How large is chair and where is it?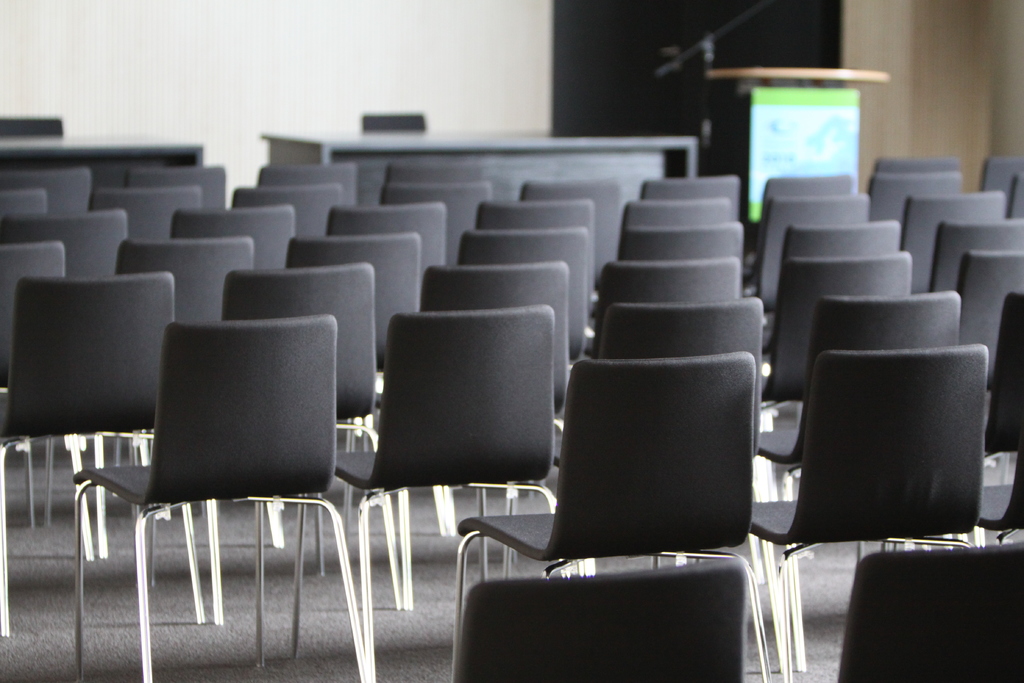
Bounding box: (left=225, top=185, right=342, bottom=240).
